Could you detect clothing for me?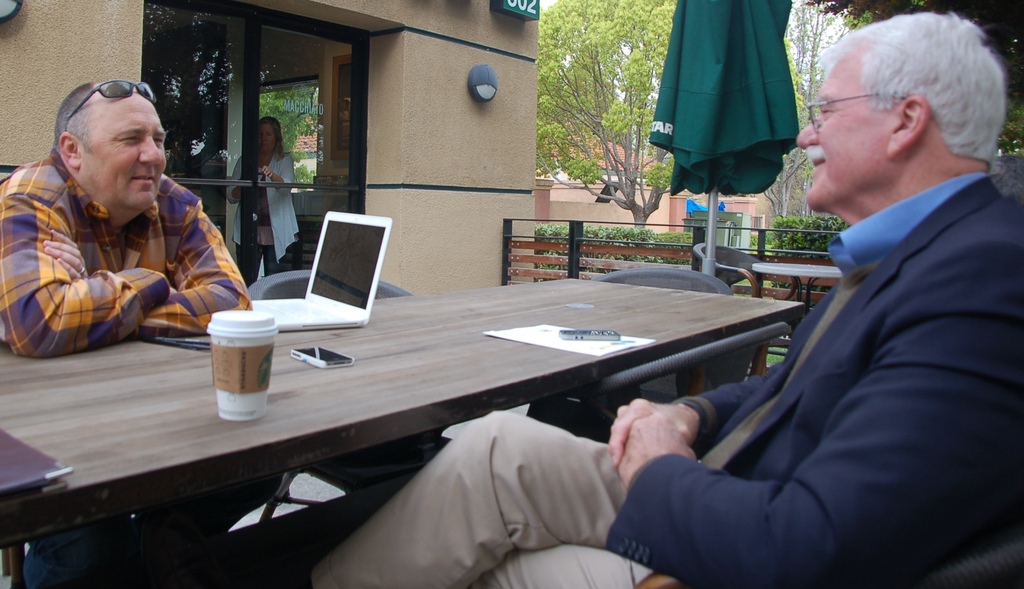
Detection result: 0, 146, 260, 378.
